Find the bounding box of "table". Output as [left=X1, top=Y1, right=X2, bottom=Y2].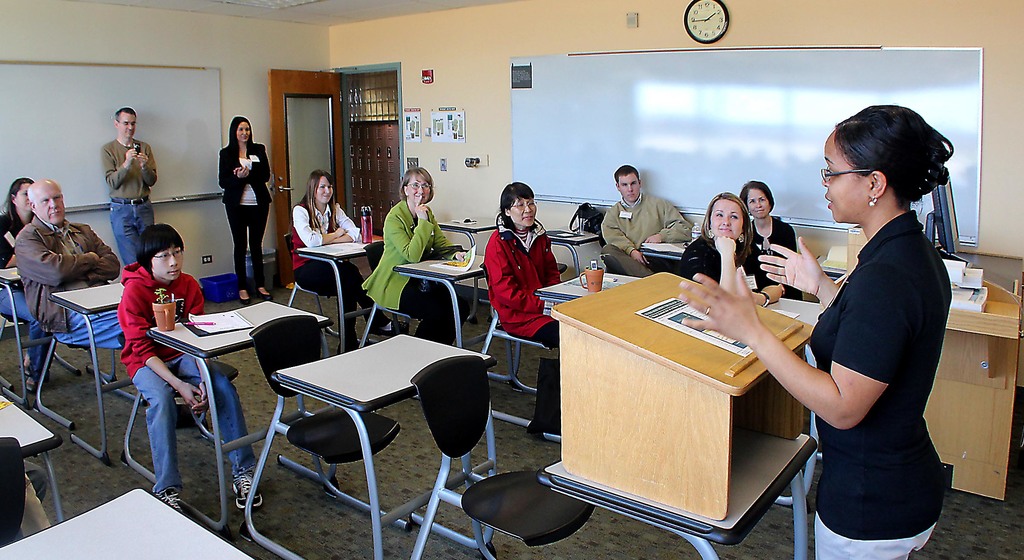
[left=547, top=229, right=600, bottom=275].
